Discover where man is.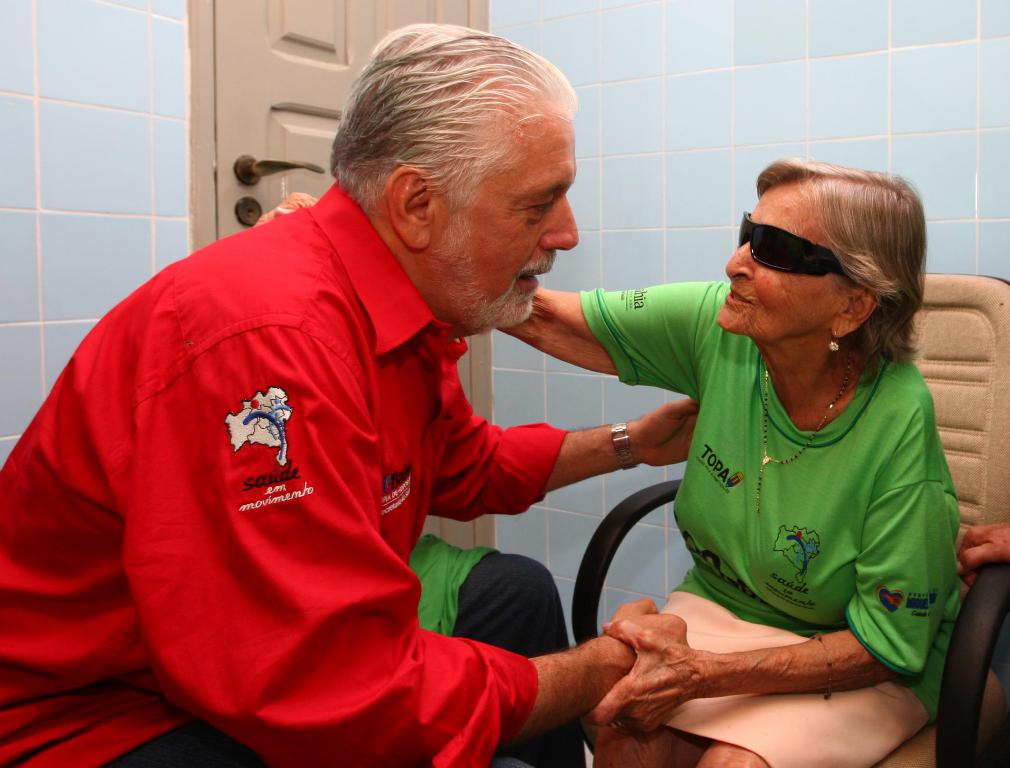
Discovered at select_region(51, 46, 752, 762).
